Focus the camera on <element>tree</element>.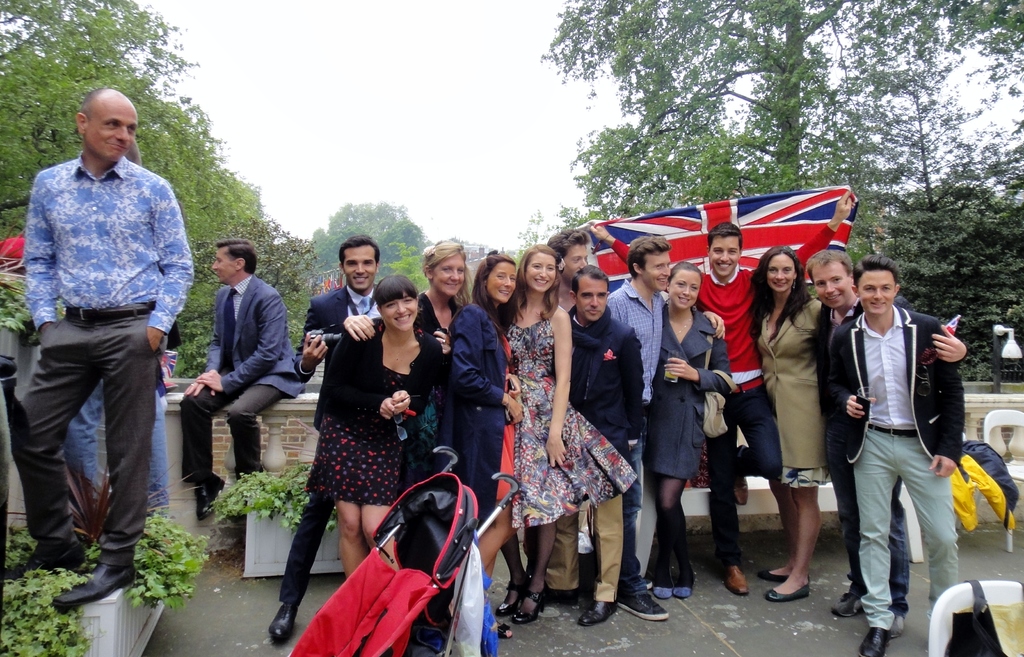
Focus region: [x1=305, y1=195, x2=436, y2=303].
